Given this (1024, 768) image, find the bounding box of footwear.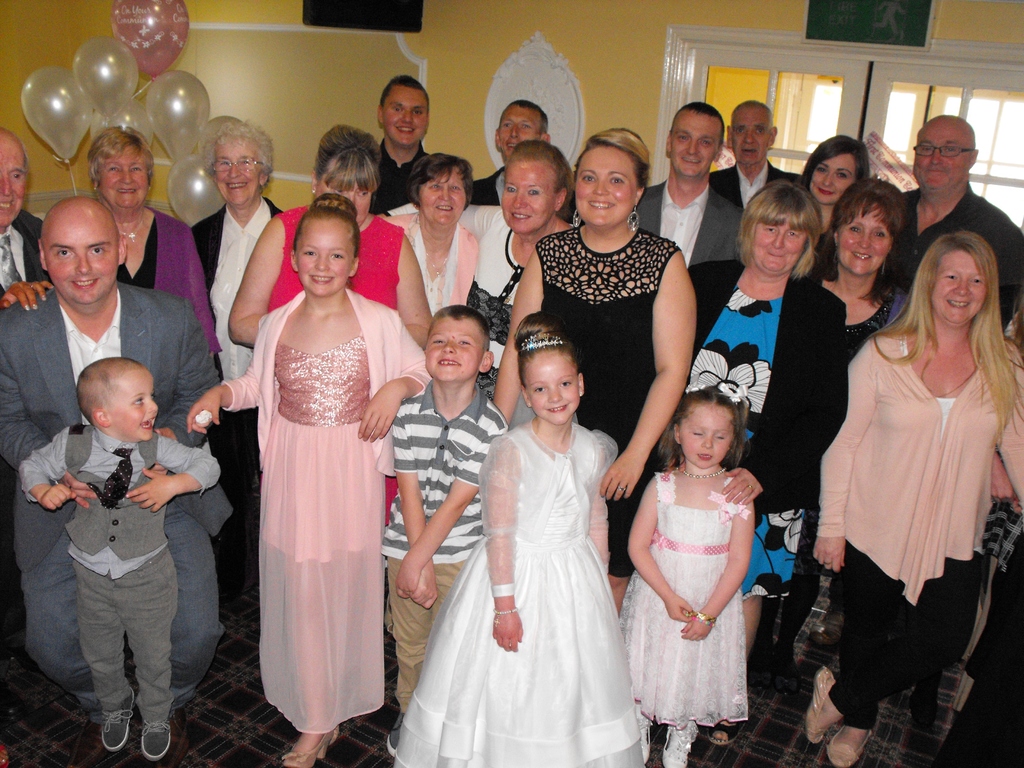
detection(280, 720, 342, 767).
